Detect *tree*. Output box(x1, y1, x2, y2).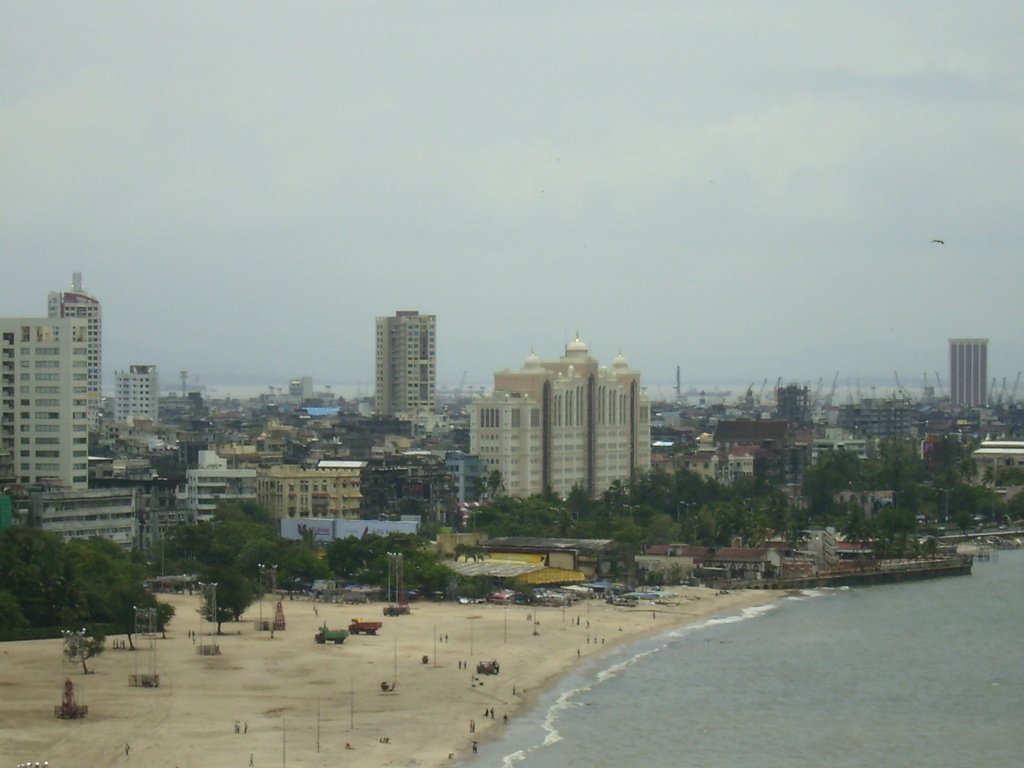
box(335, 531, 467, 605).
